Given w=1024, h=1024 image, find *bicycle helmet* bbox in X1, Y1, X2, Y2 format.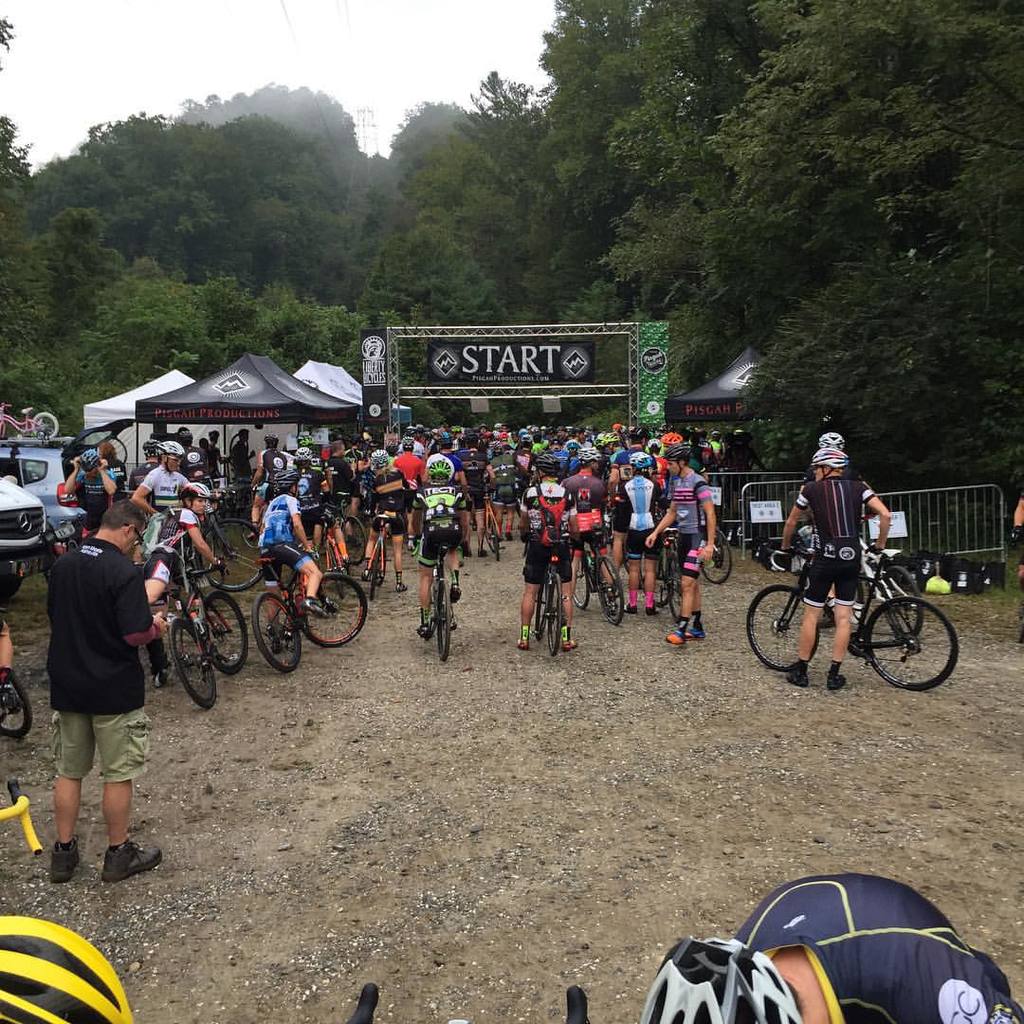
292, 446, 313, 466.
